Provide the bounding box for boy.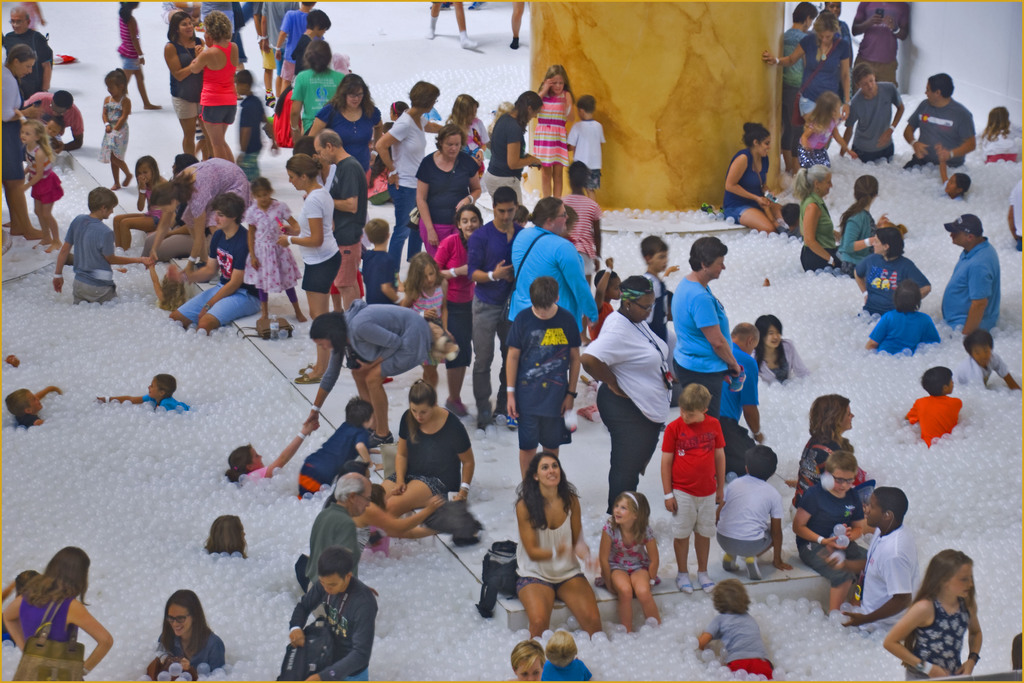
left=716, top=454, right=784, bottom=577.
